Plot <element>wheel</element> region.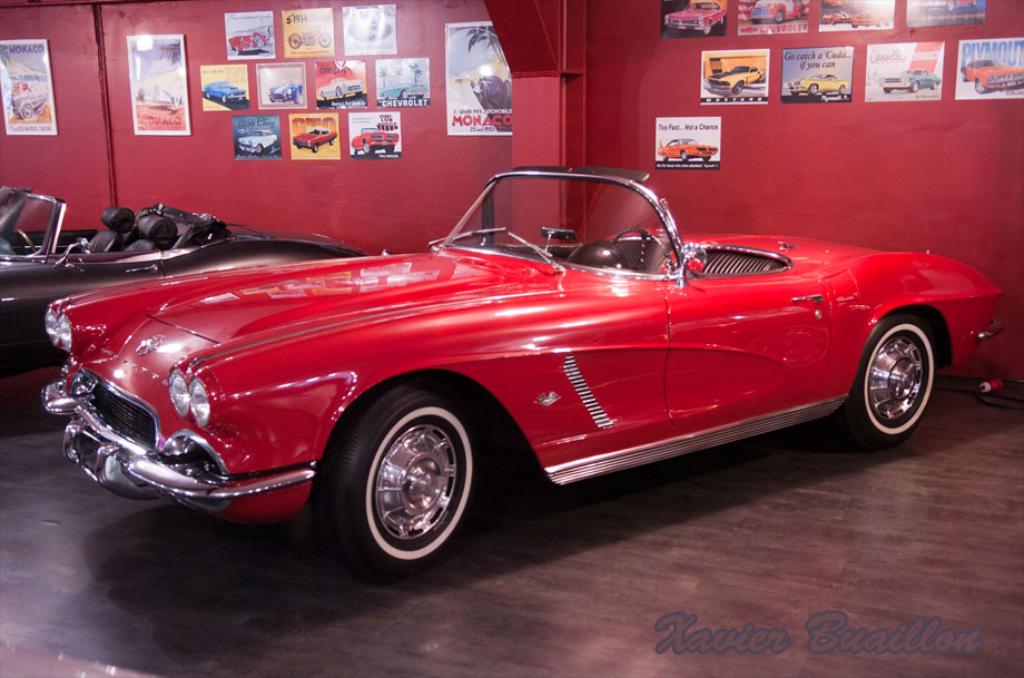
Plotted at detection(700, 154, 711, 163).
